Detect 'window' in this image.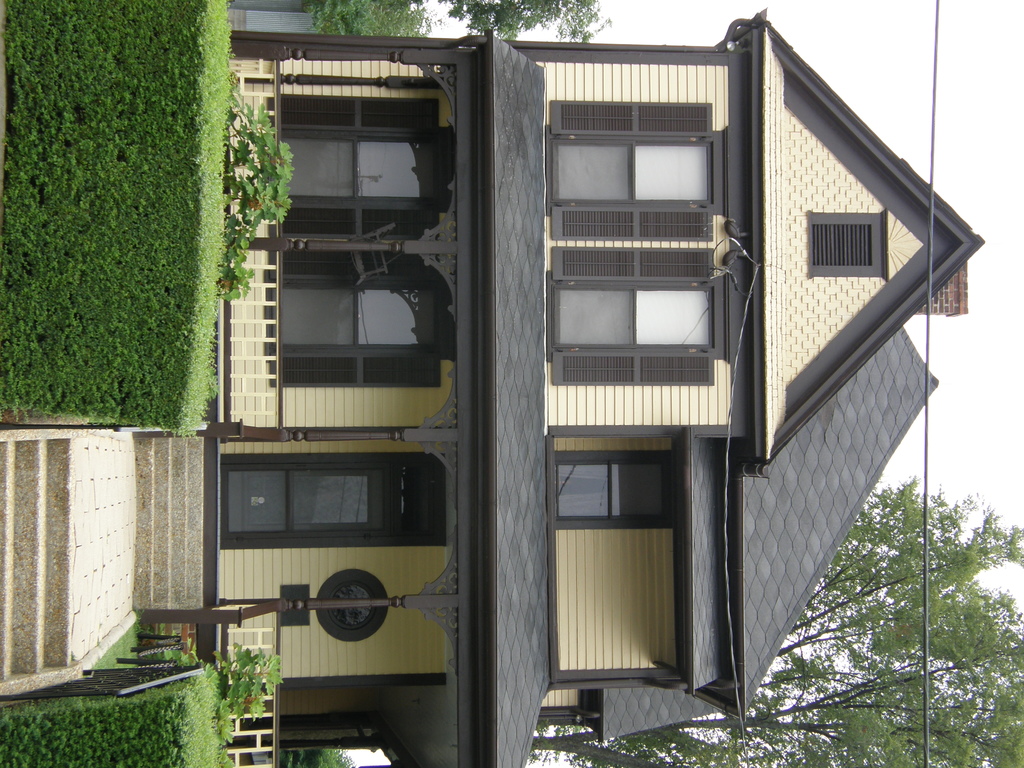
Detection: [539, 101, 716, 240].
